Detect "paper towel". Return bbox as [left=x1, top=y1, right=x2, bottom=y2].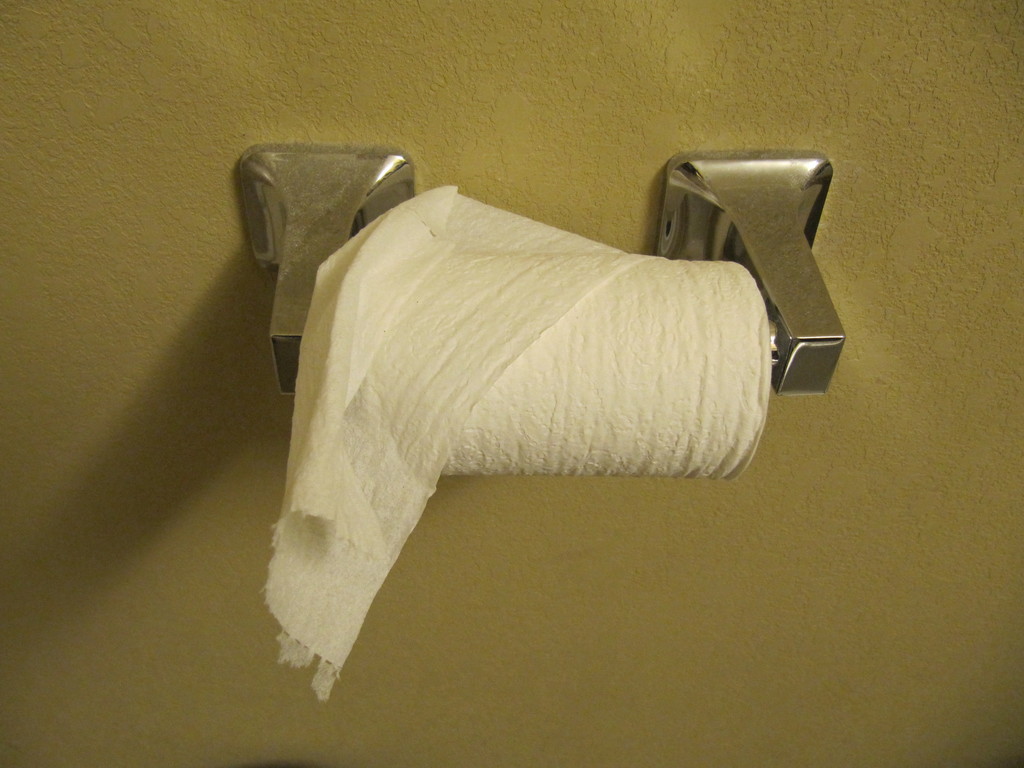
[left=257, top=174, right=786, bottom=703].
